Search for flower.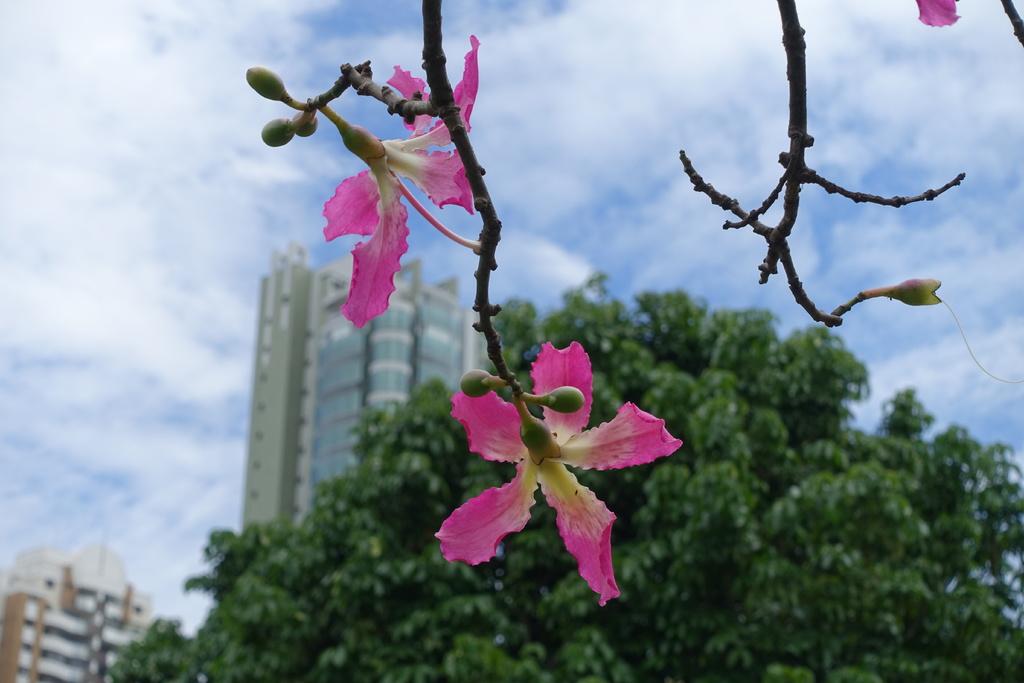
Found at 438,339,670,596.
